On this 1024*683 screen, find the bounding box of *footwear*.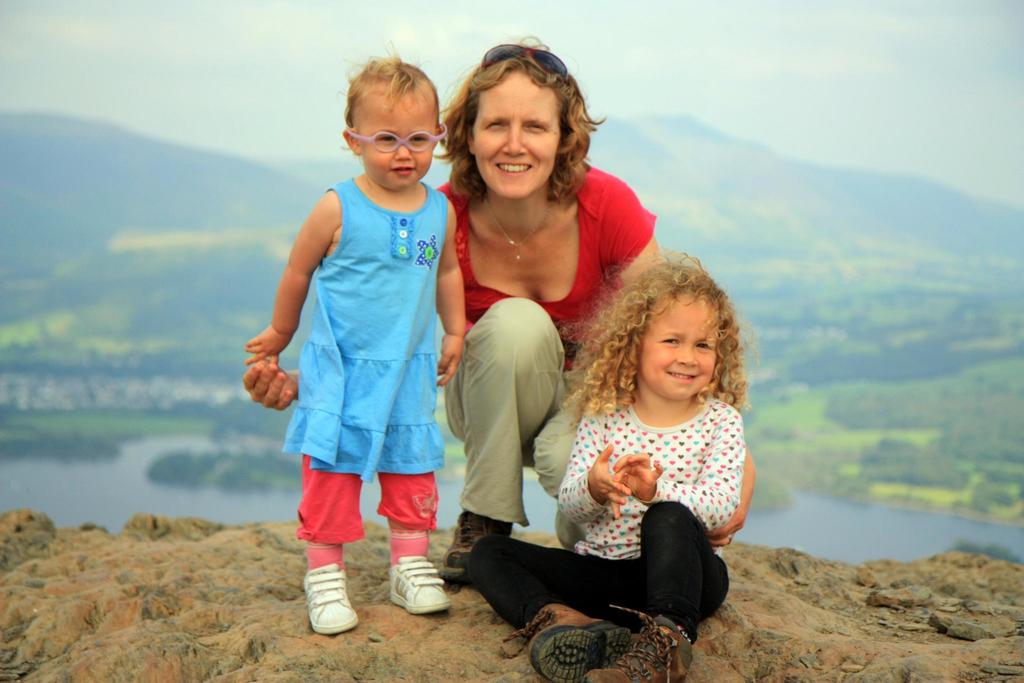
Bounding box: <region>440, 508, 515, 583</region>.
